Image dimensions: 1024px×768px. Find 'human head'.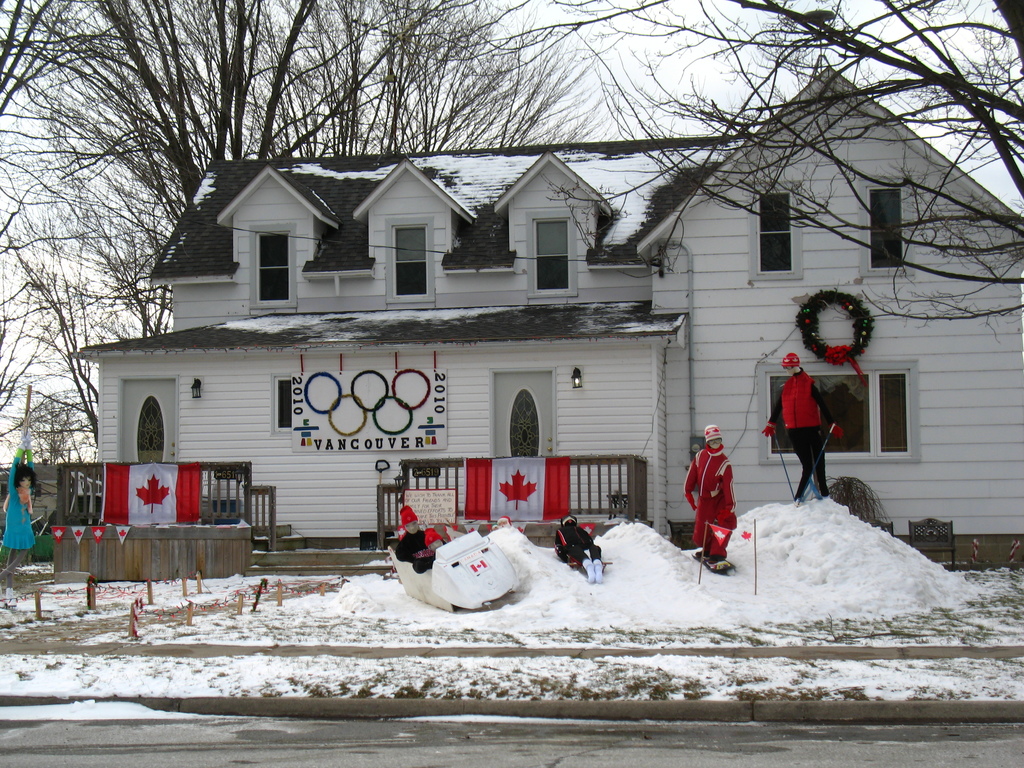
<region>18, 468, 34, 491</region>.
